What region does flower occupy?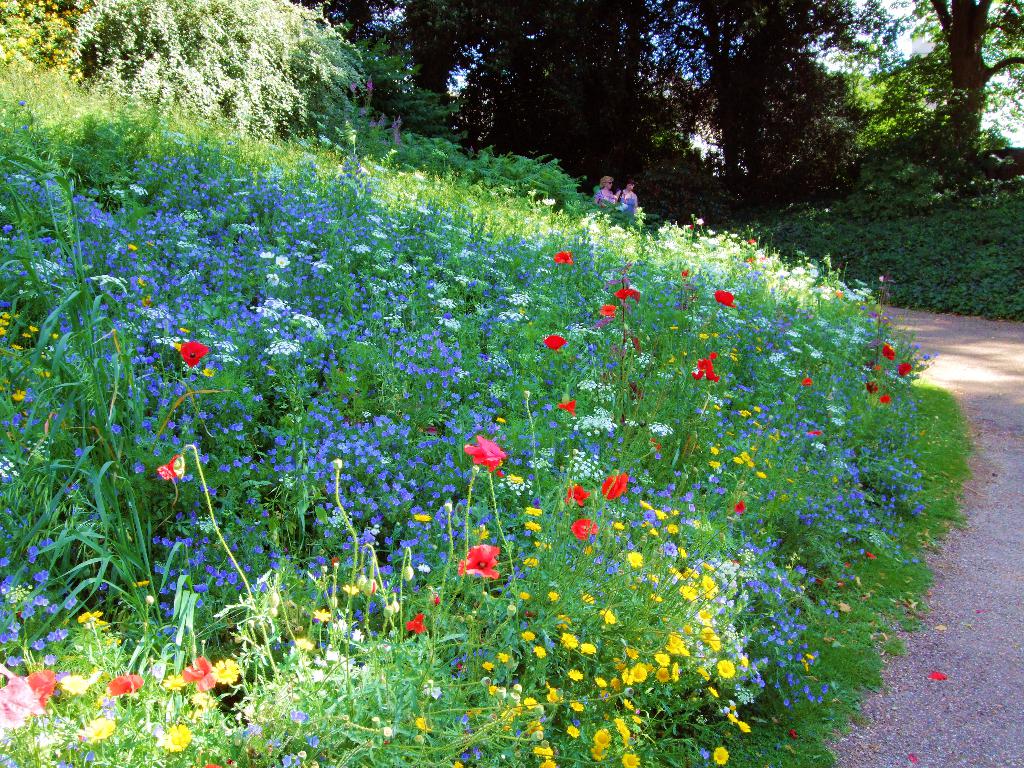
(left=689, top=357, right=717, bottom=383).
